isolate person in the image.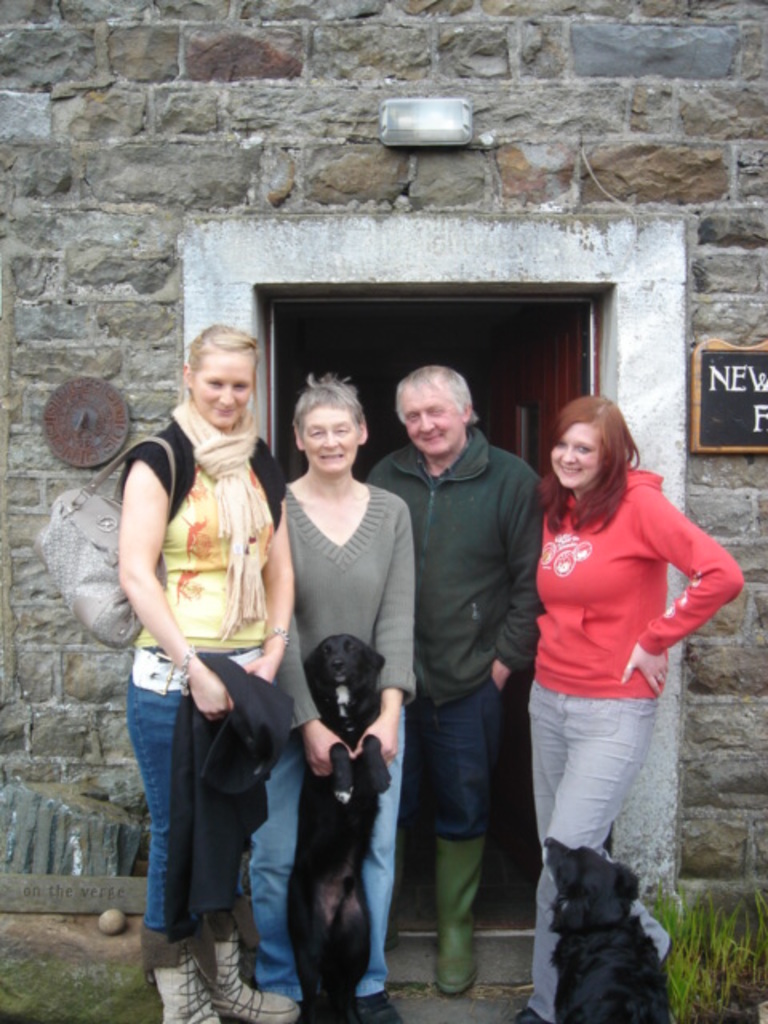
Isolated region: box(512, 395, 746, 1022).
